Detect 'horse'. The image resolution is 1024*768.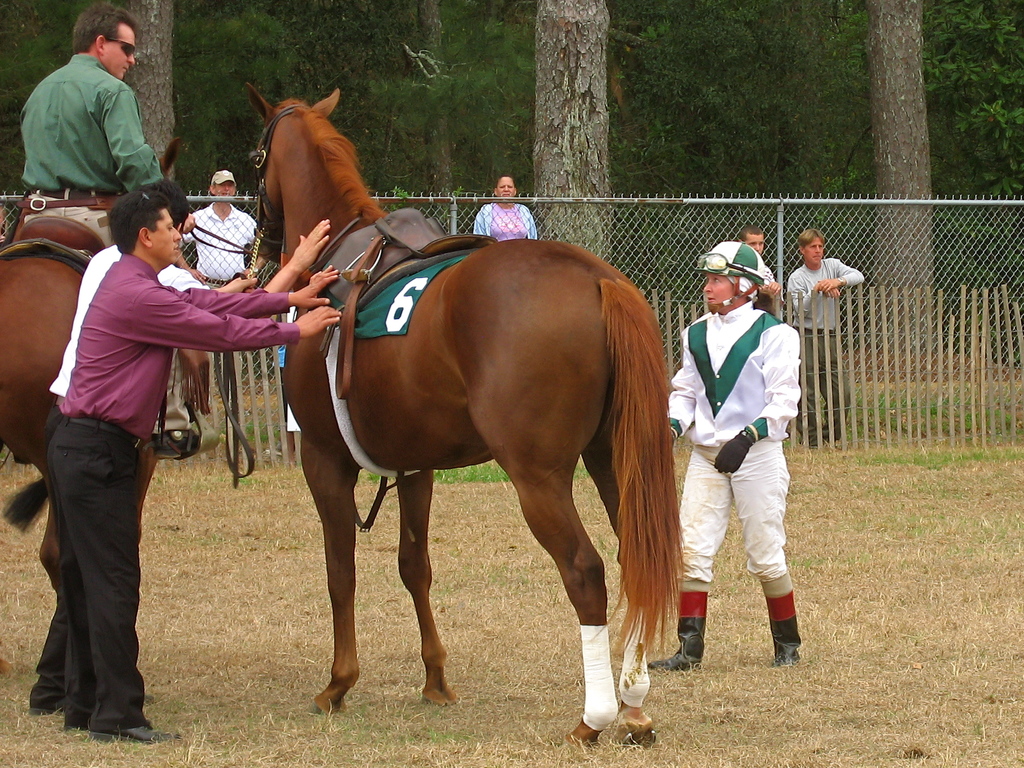
<bbox>245, 84, 685, 752</bbox>.
